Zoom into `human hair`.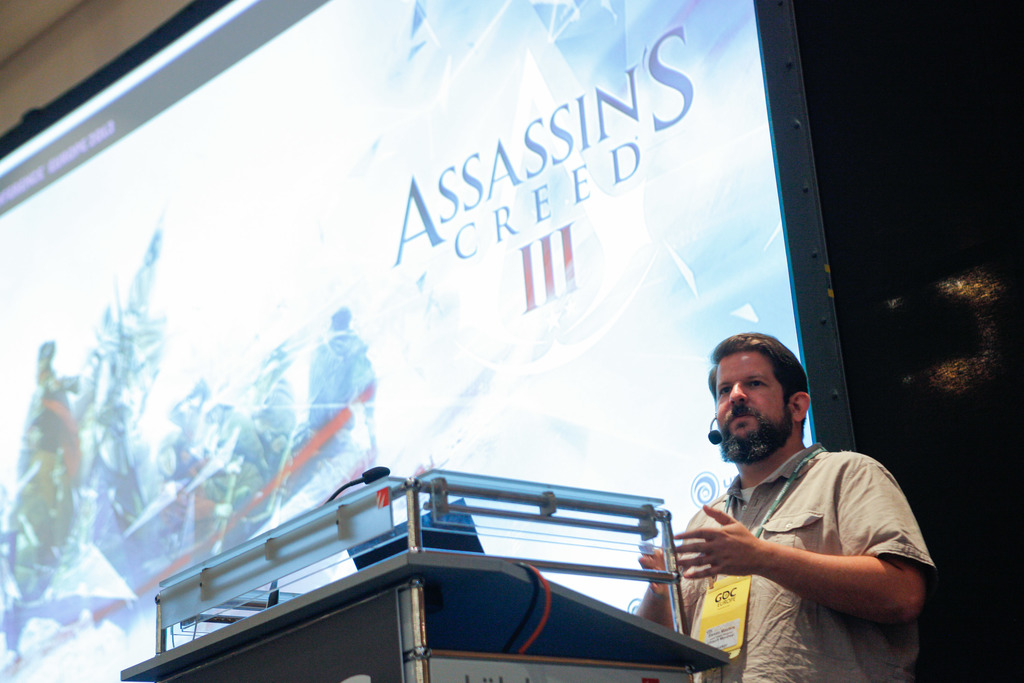
Zoom target: (left=719, top=345, right=809, bottom=448).
